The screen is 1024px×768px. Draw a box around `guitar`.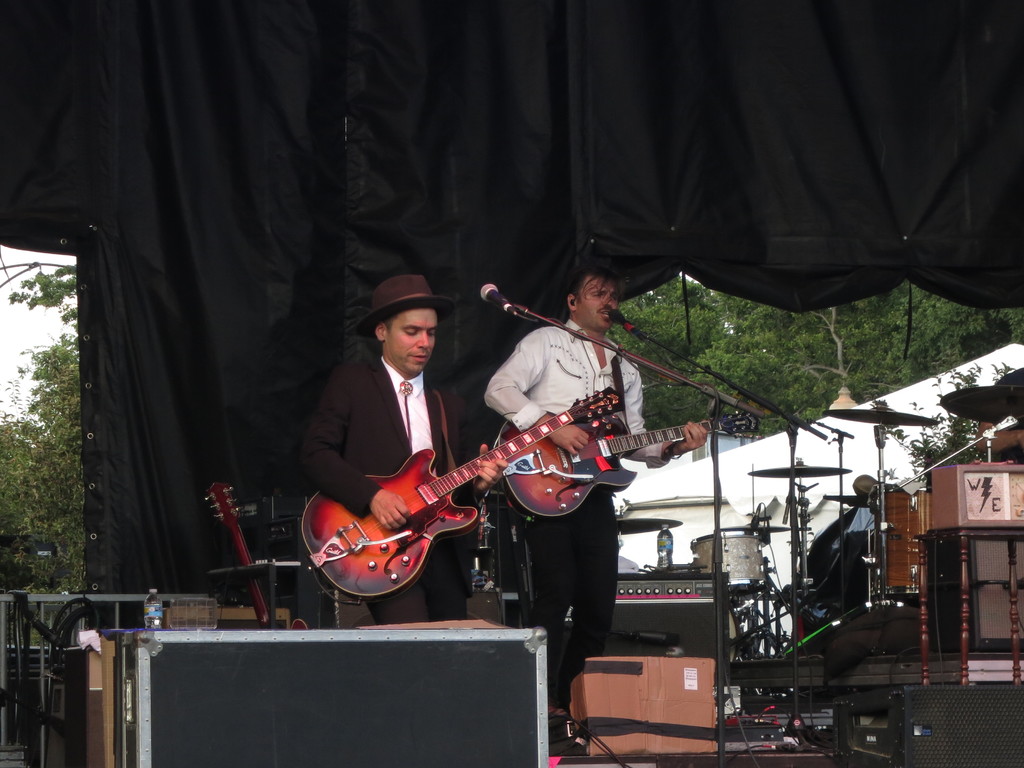
<region>304, 383, 616, 597</region>.
